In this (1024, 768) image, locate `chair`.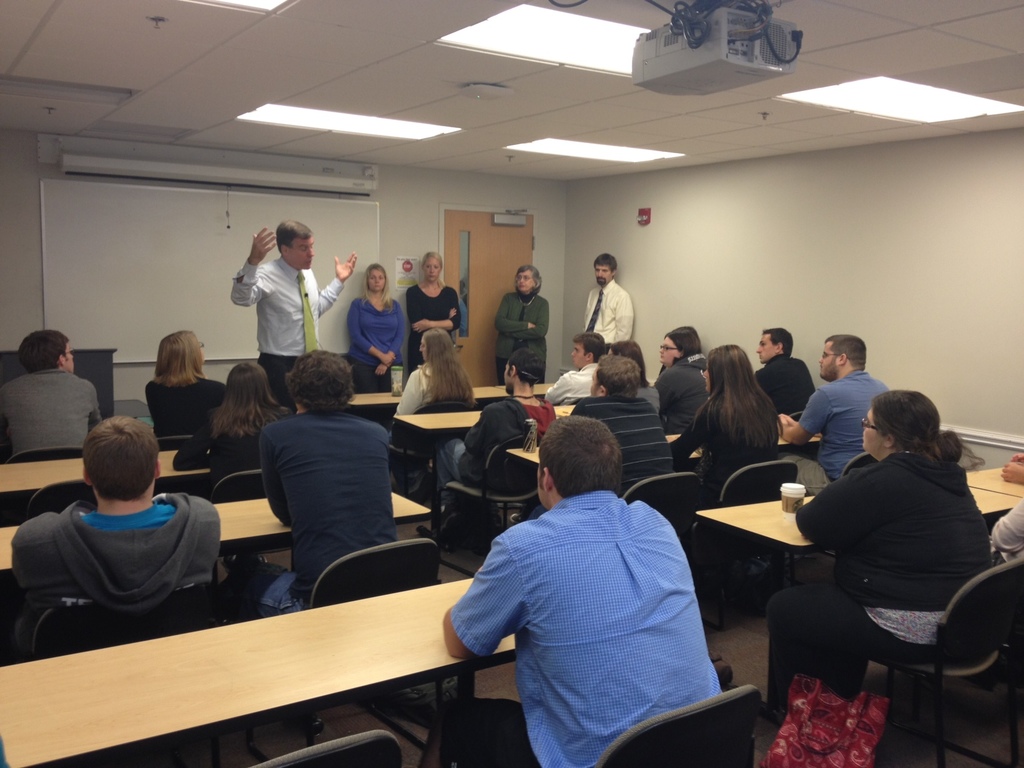
Bounding box: (845,558,1023,767).
